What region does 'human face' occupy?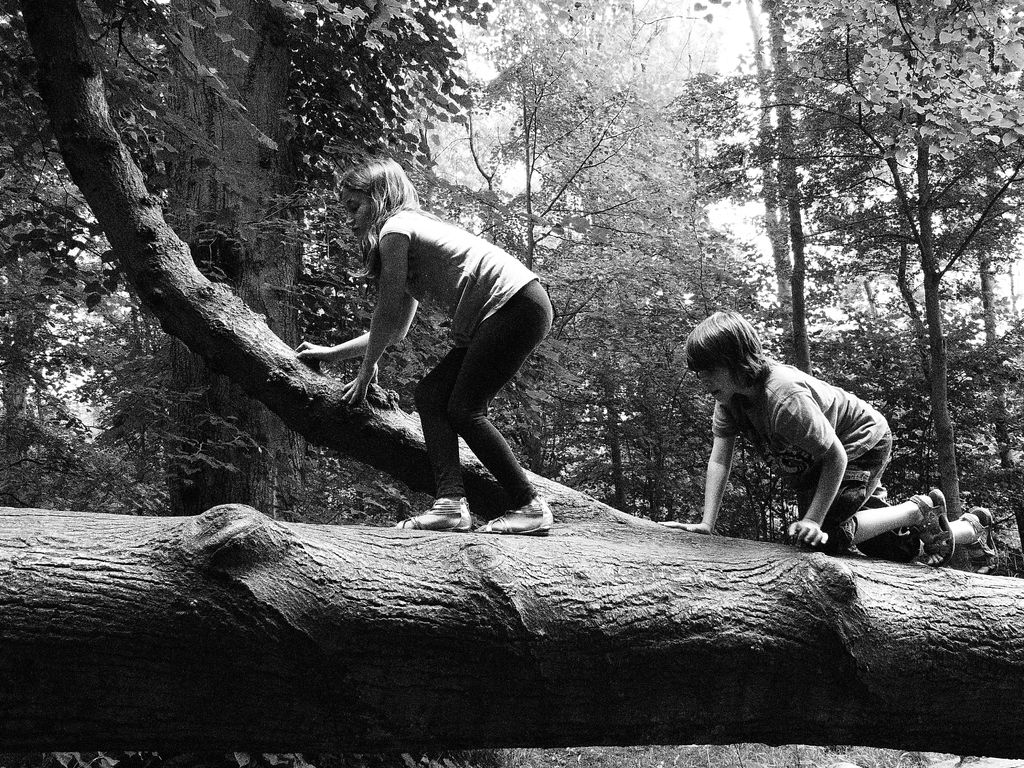
{"left": 344, "top": 185, "right": 374, "bottom": 238}.
